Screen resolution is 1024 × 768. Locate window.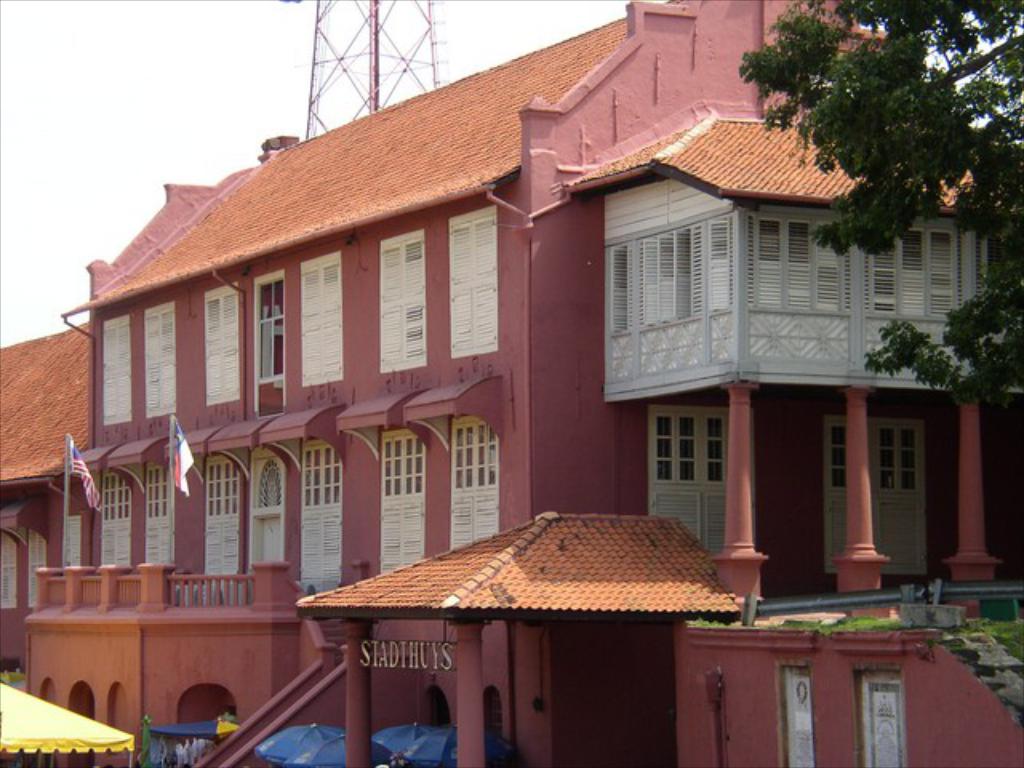
[203,451,248,578].
